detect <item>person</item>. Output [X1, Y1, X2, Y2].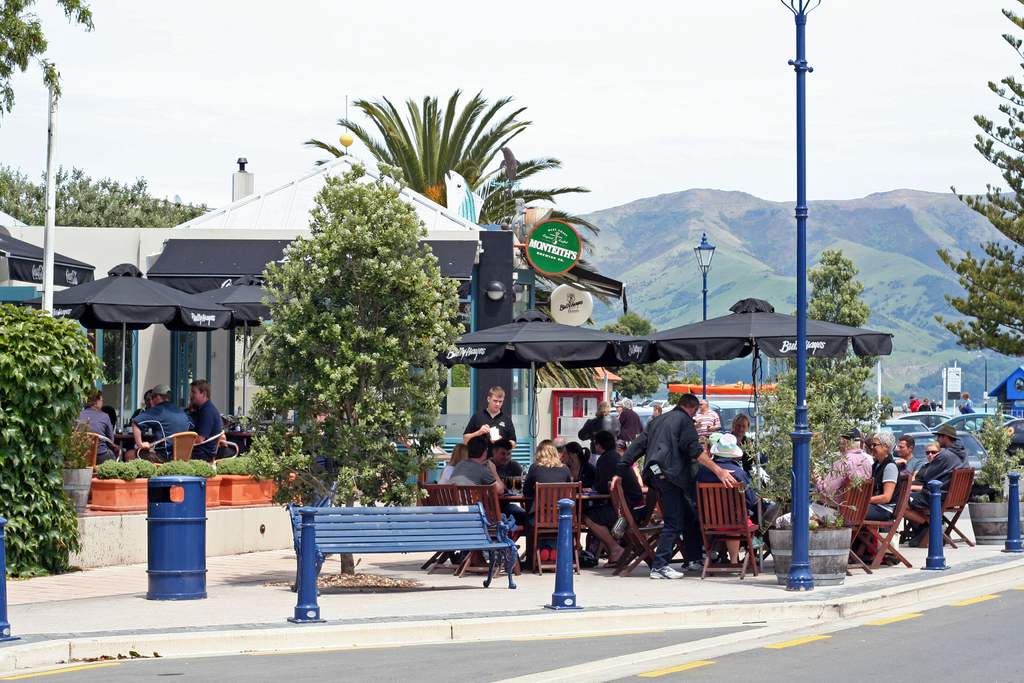
[517, 449, 579, 536].
